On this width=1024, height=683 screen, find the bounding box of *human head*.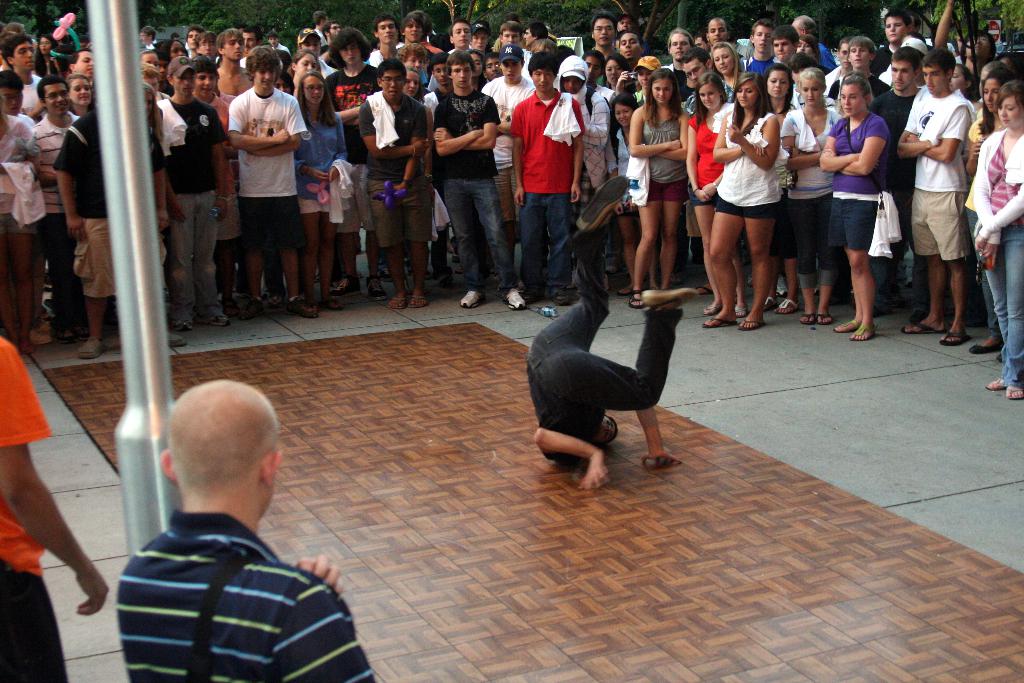
Bounding box: locate(526, 53, 554, 94).
